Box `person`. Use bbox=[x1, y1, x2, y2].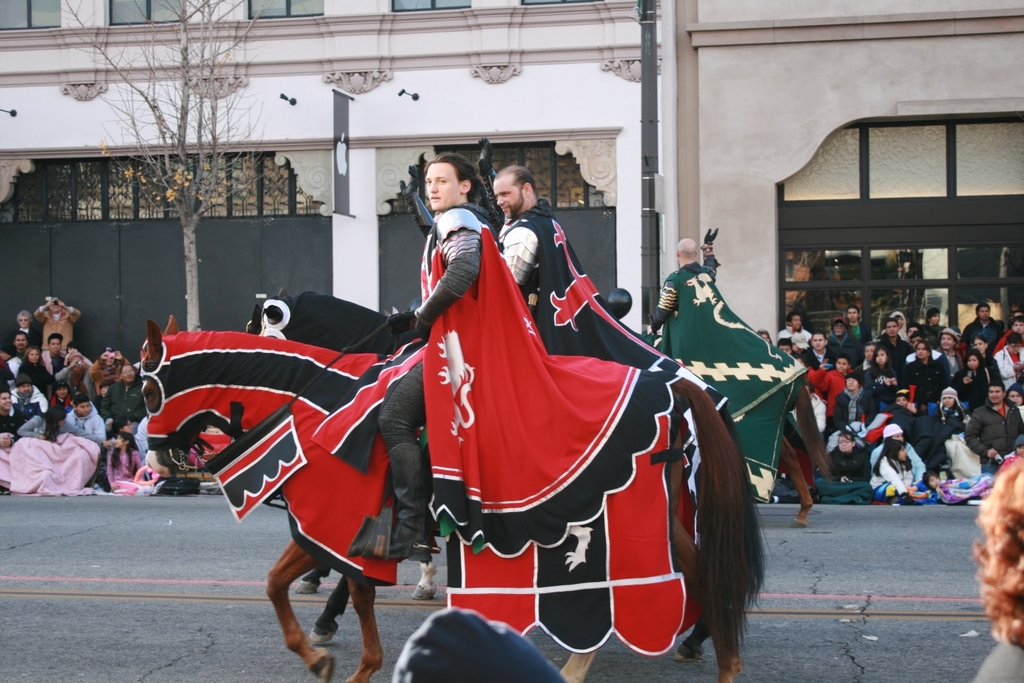
bbox=[380, 154, 504, 566].
